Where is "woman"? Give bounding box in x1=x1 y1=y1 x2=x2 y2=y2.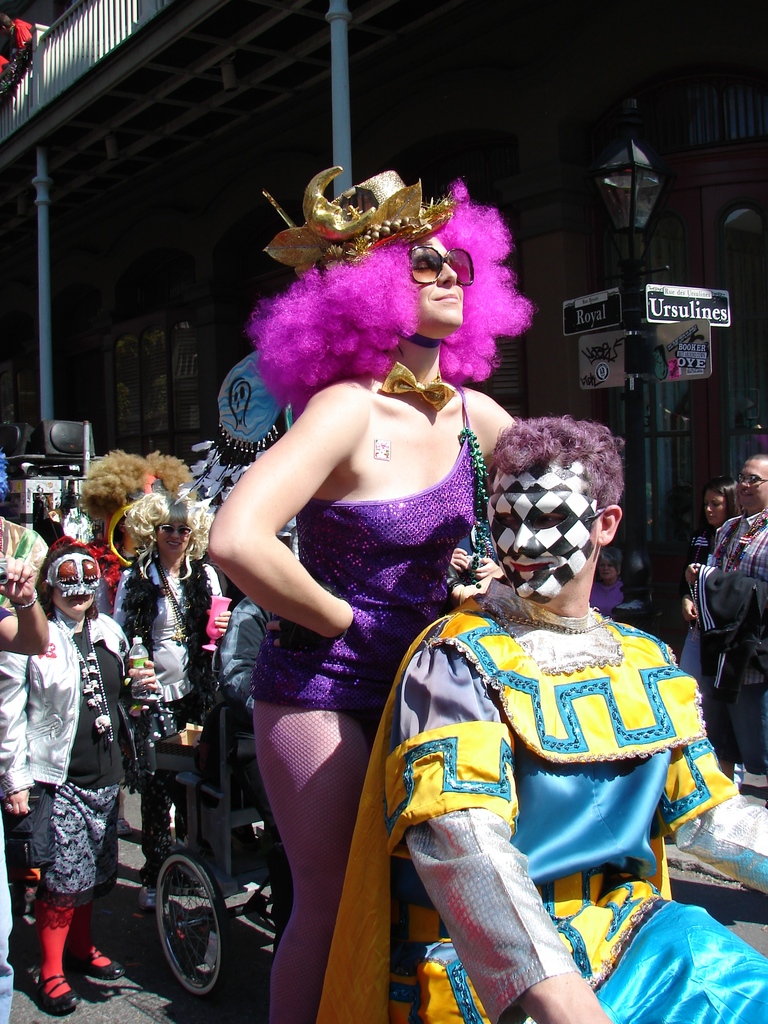
x1=200 y1=147 x2=560 y2=1009.
